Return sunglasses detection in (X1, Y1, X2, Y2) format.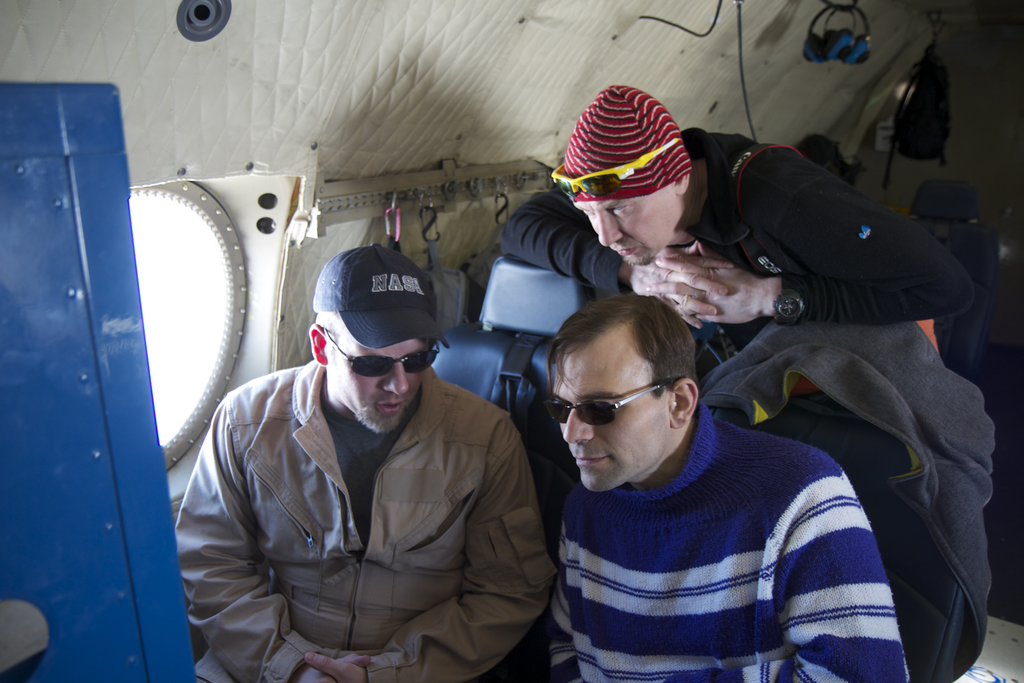
(320, 325, 438, 377).
